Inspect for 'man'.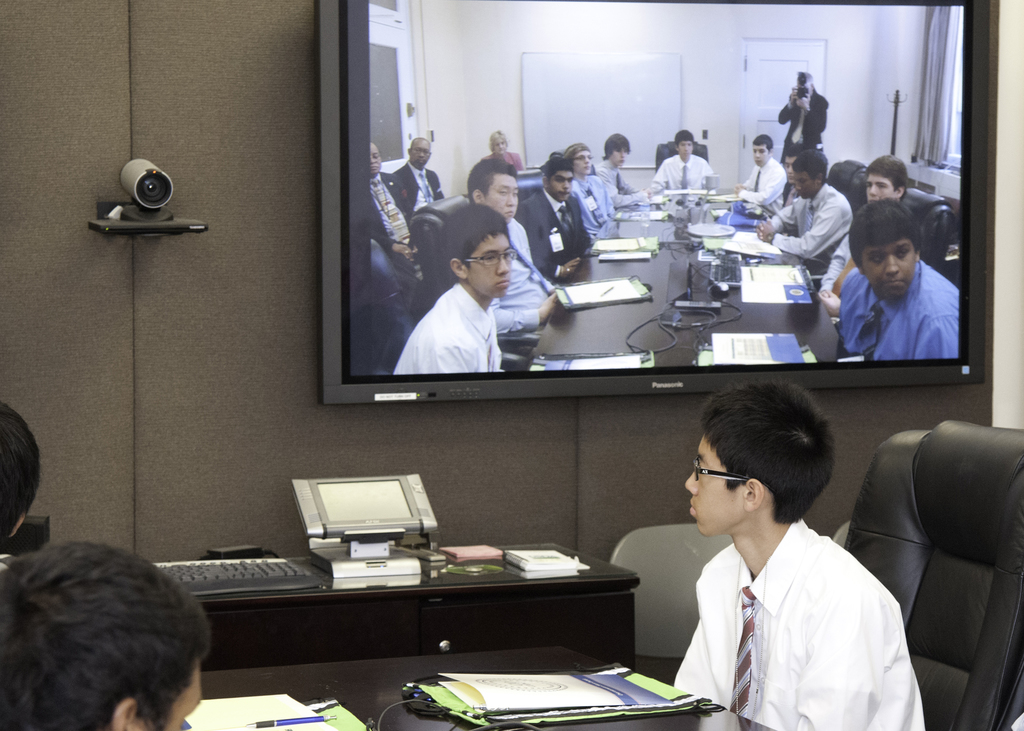
Inspection: pyautogui.locateOnScreen(650, 129, 713, 191).
